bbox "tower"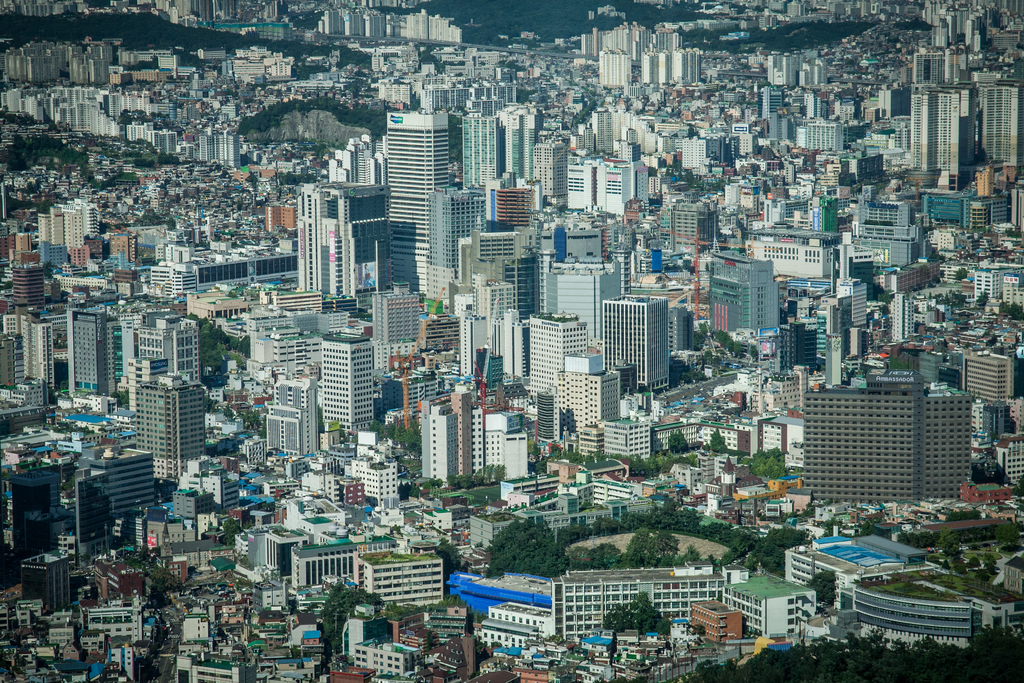
[134, 379, 198, 488]
